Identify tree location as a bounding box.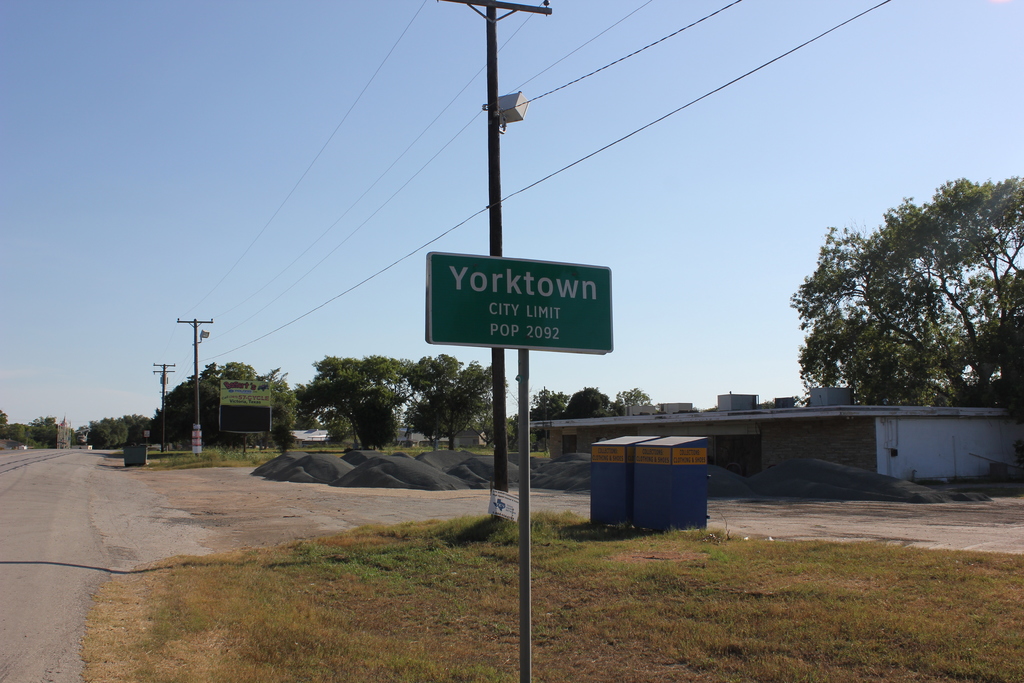
pyautogui.locateOnScreen(148, 361, 290, 442).
